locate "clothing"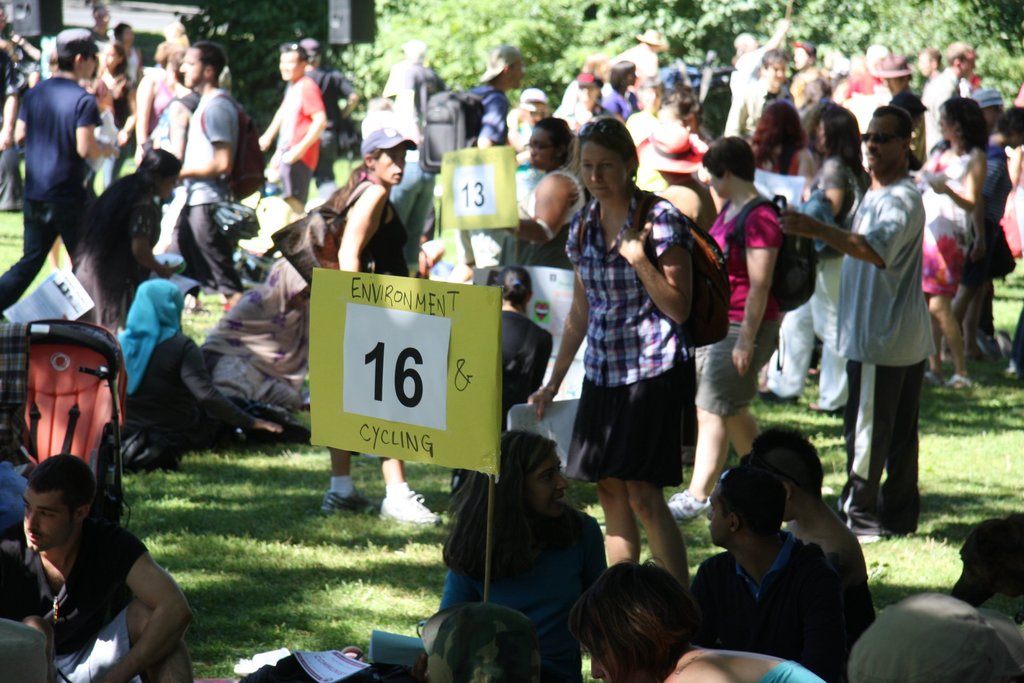
<box>0,517,148,682</box>
